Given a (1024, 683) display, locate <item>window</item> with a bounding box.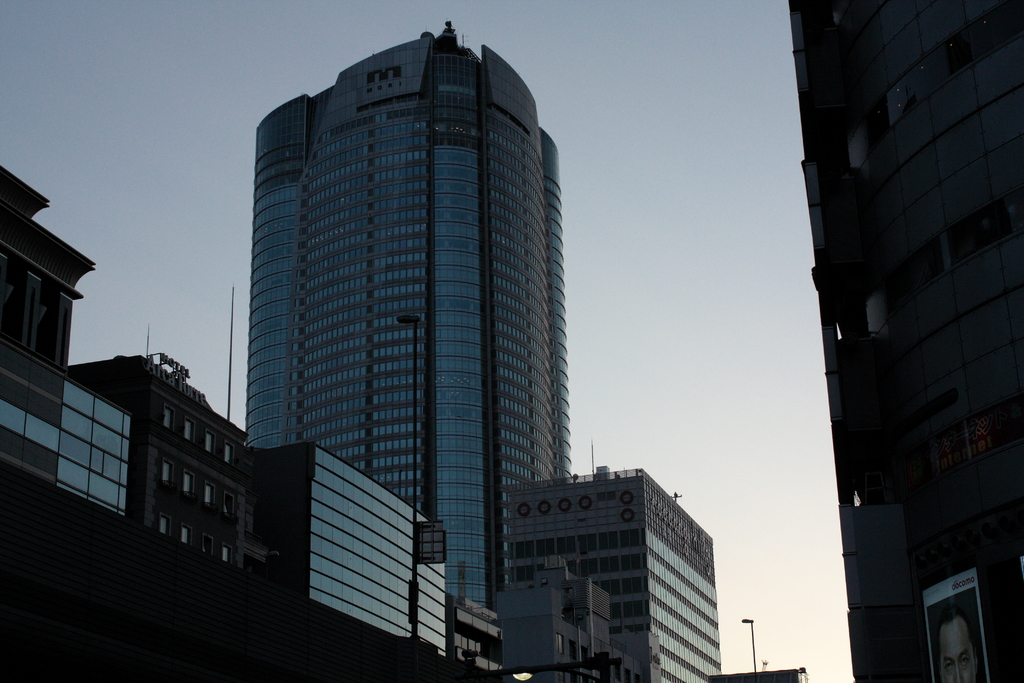
Located: region(218, 544, 232, 574).
